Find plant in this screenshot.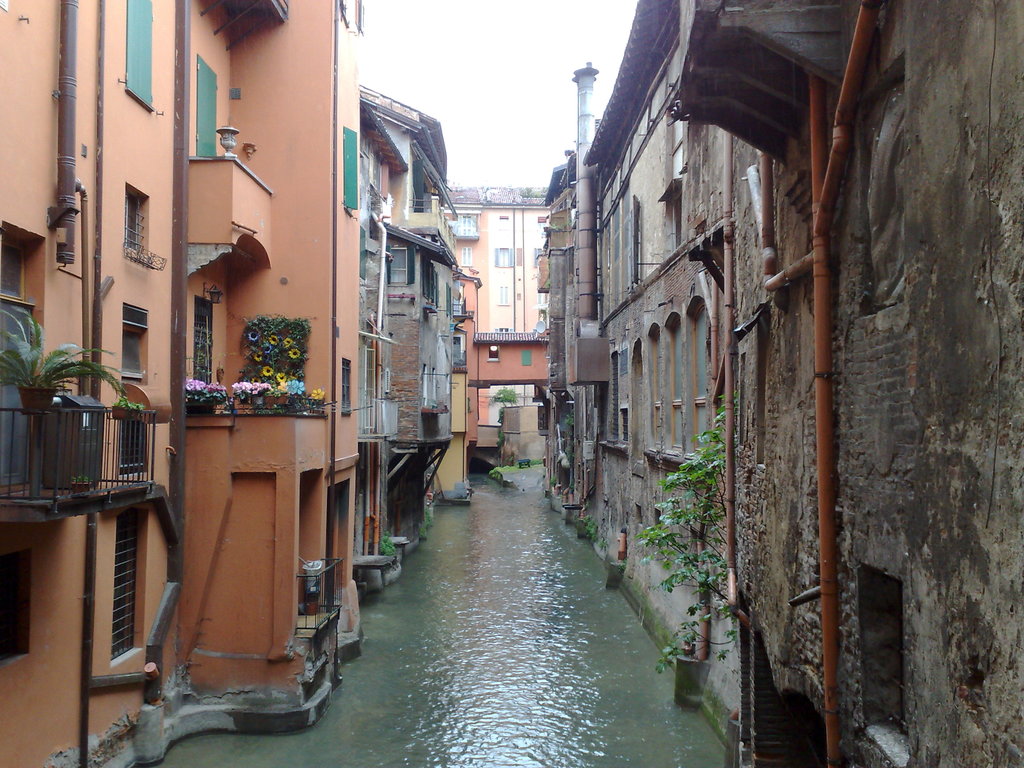
The bounding box for plant is bbox=[634, 385, 742, 676].
